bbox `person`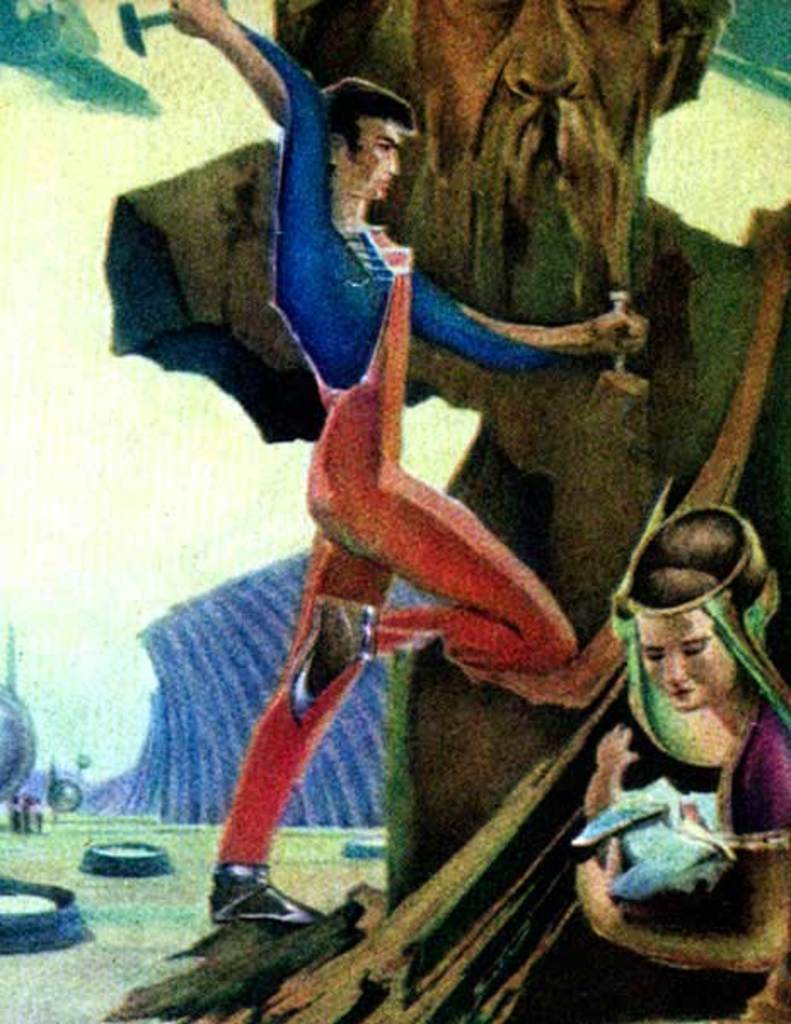
194, 15, 641, 930
